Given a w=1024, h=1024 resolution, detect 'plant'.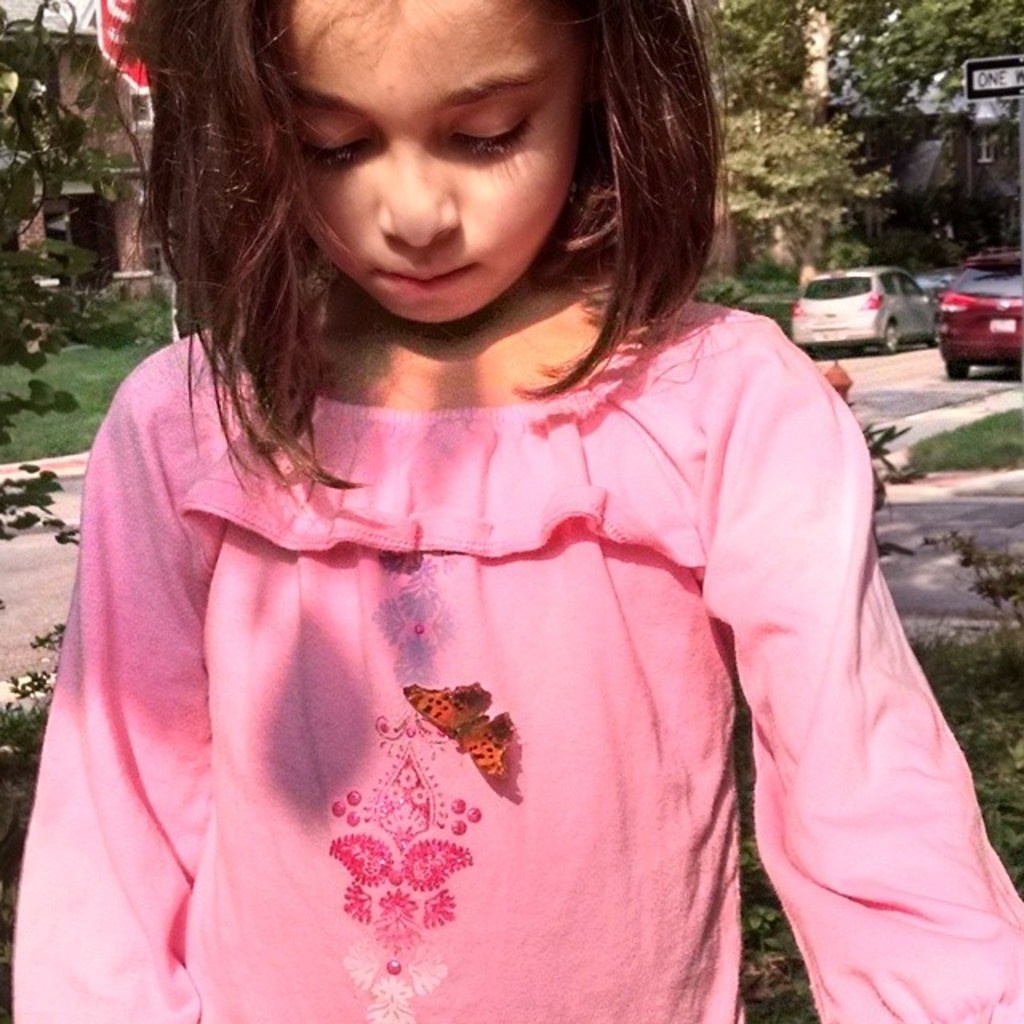
[917,523,1018,618].
